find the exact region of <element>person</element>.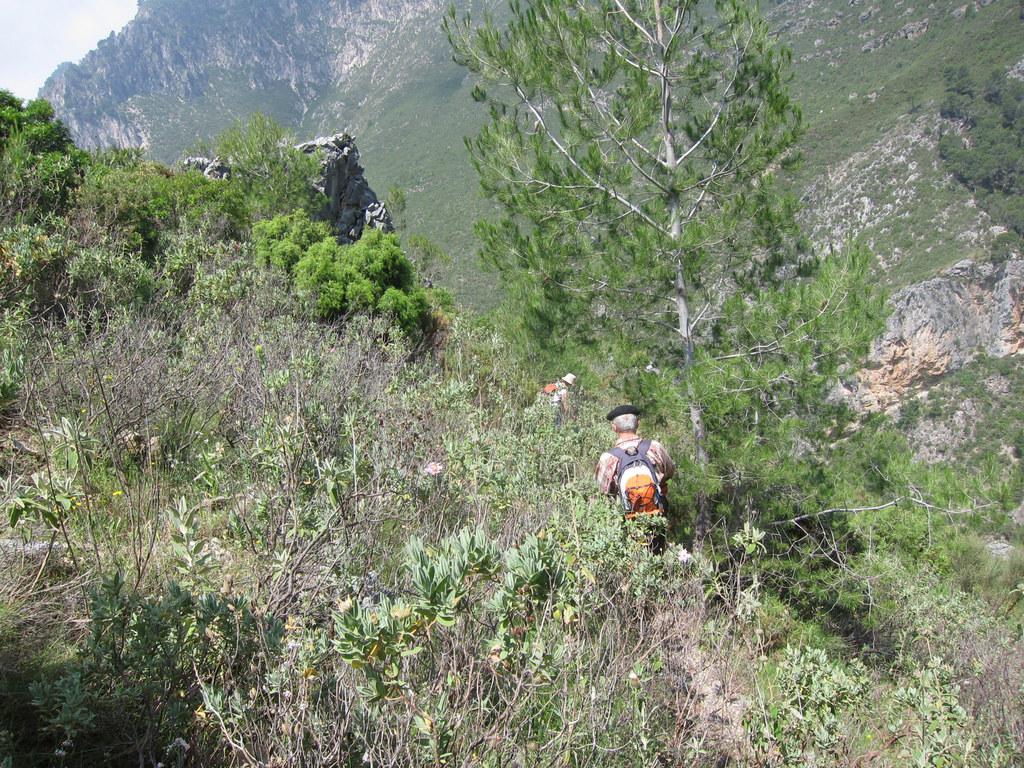
Exact region: box(599, 396, 668, 538).
